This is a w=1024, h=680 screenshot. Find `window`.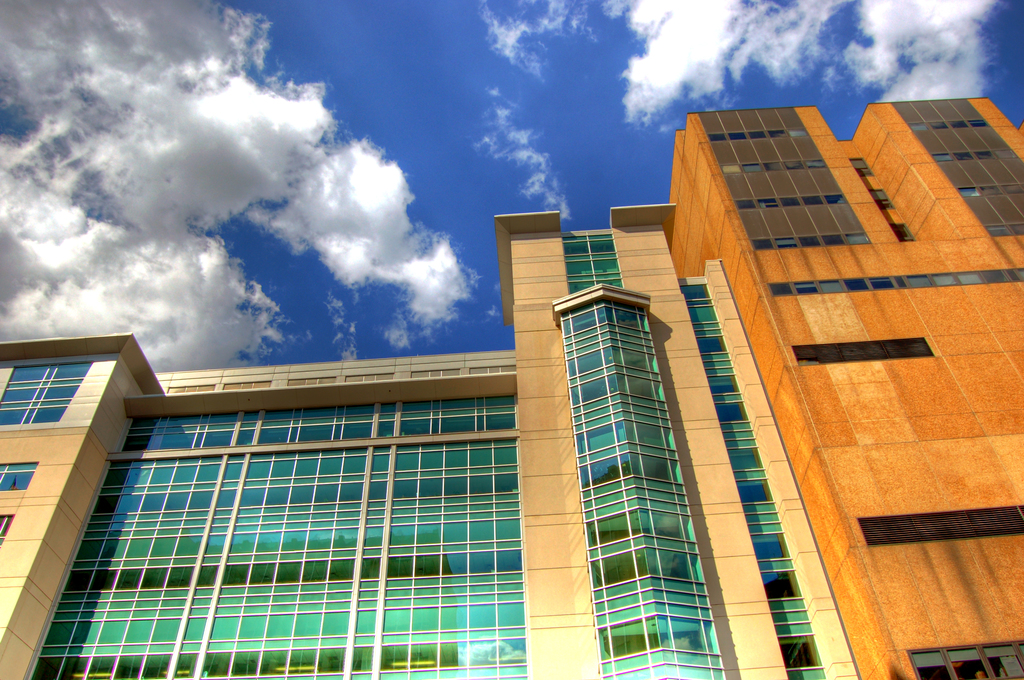
Bounding box: bbox=[858, 505, 1023, 546].
